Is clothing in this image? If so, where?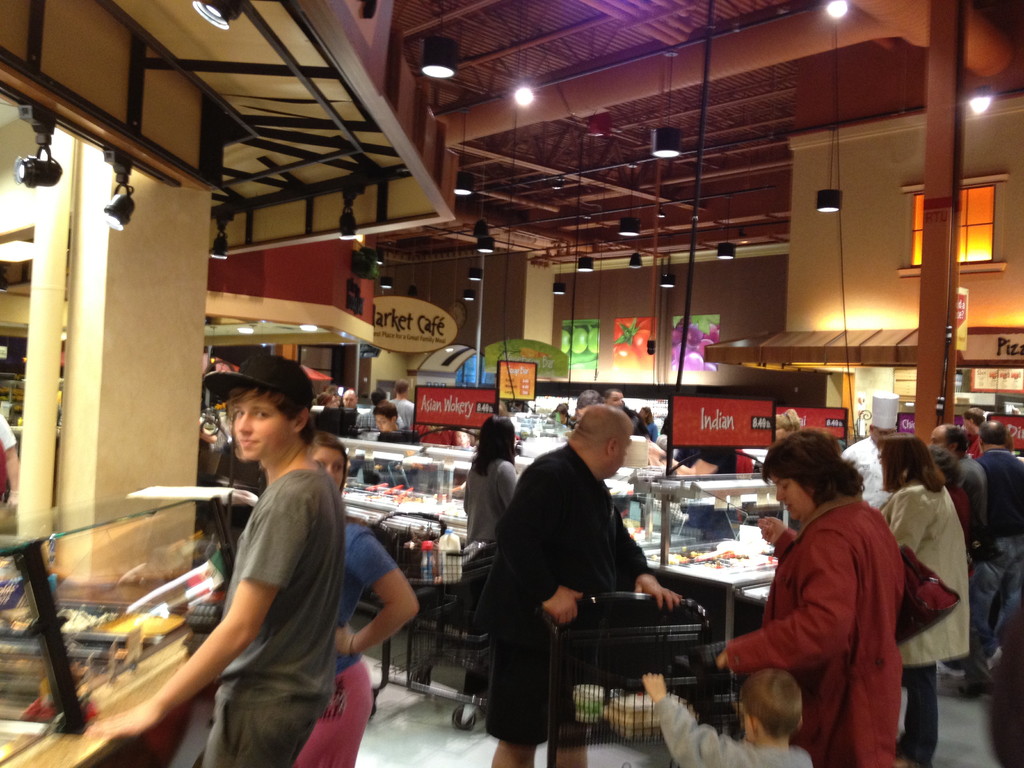
Yes, at (874, 476, 978, 765).
